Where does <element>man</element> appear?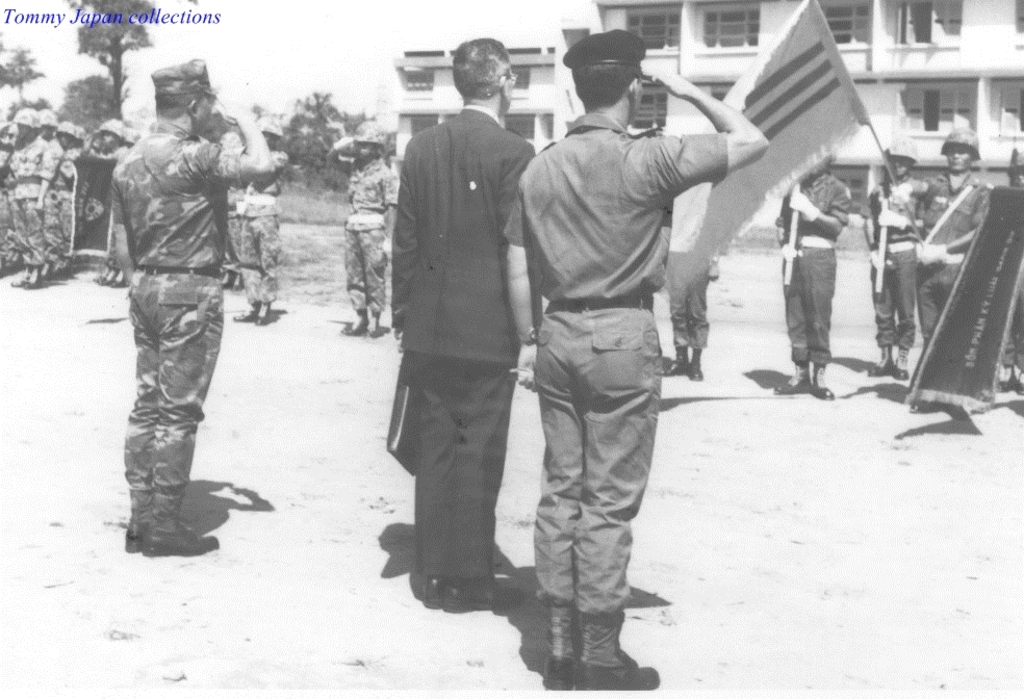
Appears at (x1=910, y1=122, x2=999, y2=346).
